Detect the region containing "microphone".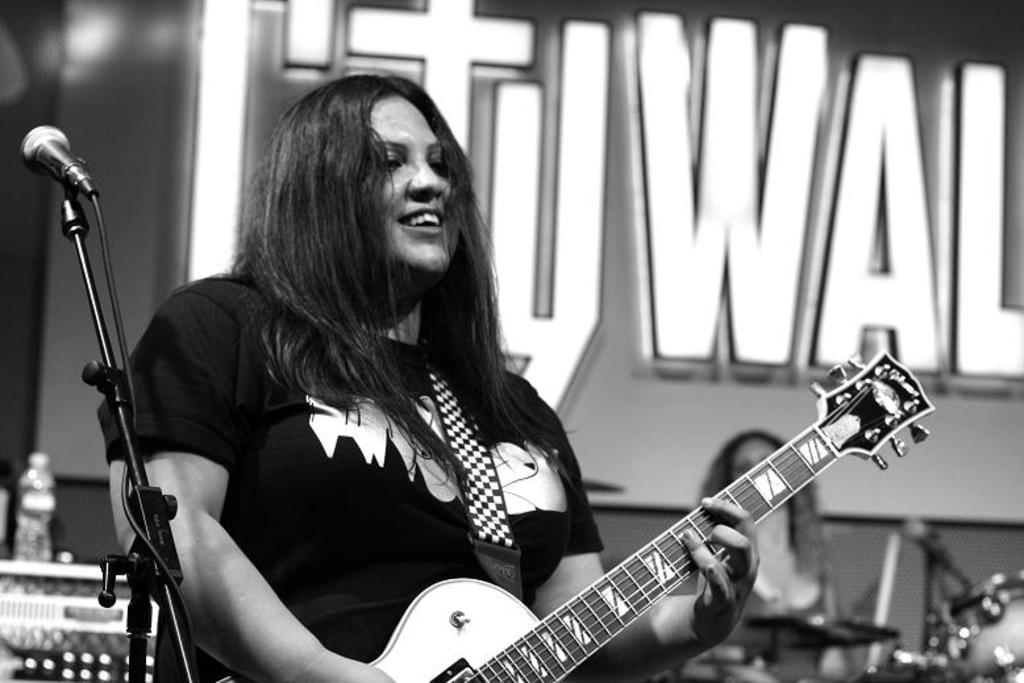
(899, 512, 973, 588).
